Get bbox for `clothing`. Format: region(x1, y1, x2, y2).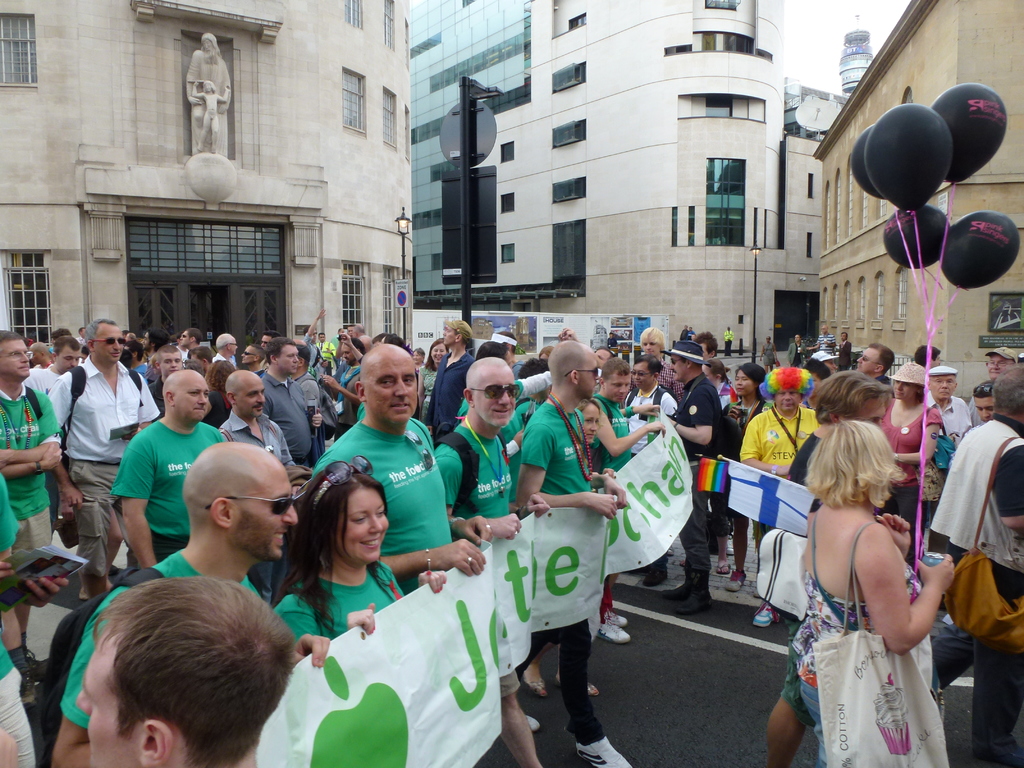
region(783, 339, 803, 365).
